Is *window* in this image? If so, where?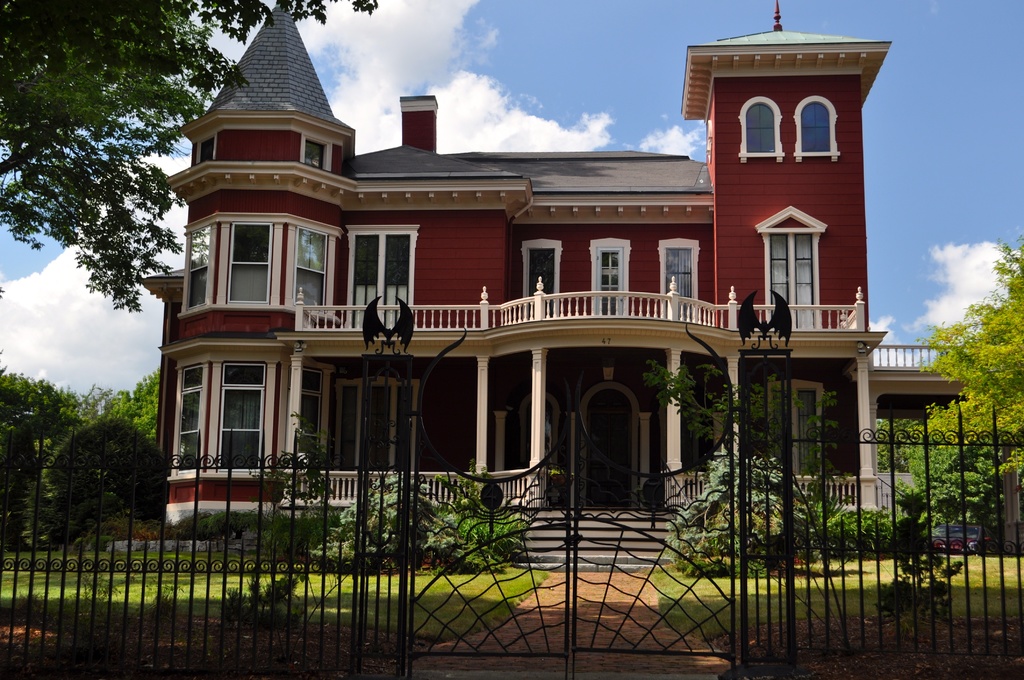
Yes, at detection(767, 385, 819, 483).
